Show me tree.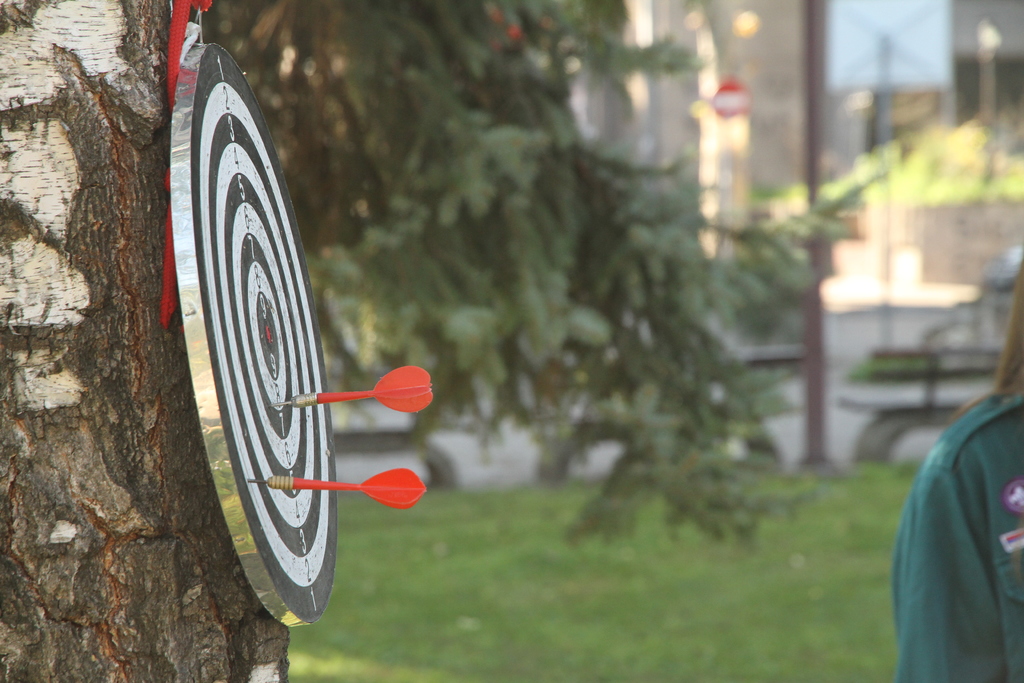
tree is here: 0,0,291,682.
